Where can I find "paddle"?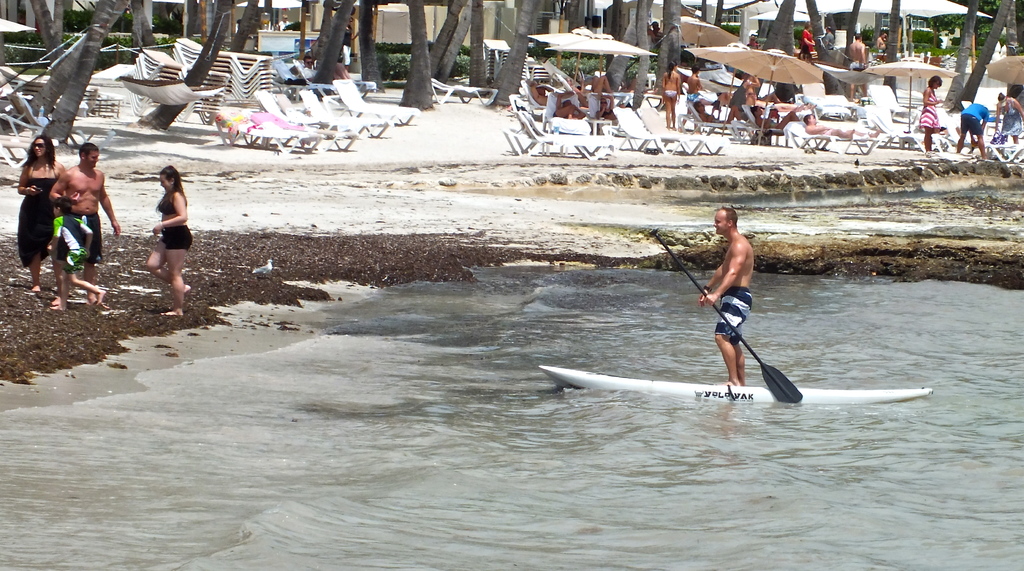
You can find it at (x1=649, y1=227, x2=803, y2=406).
